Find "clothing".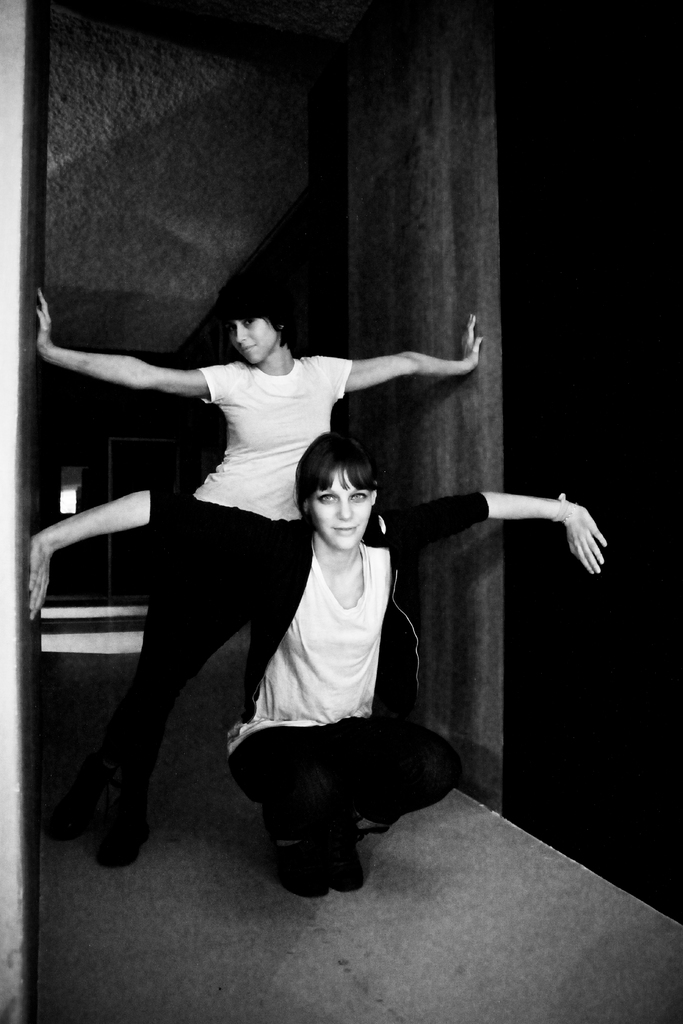
rect(151, 486, 492, 865).
